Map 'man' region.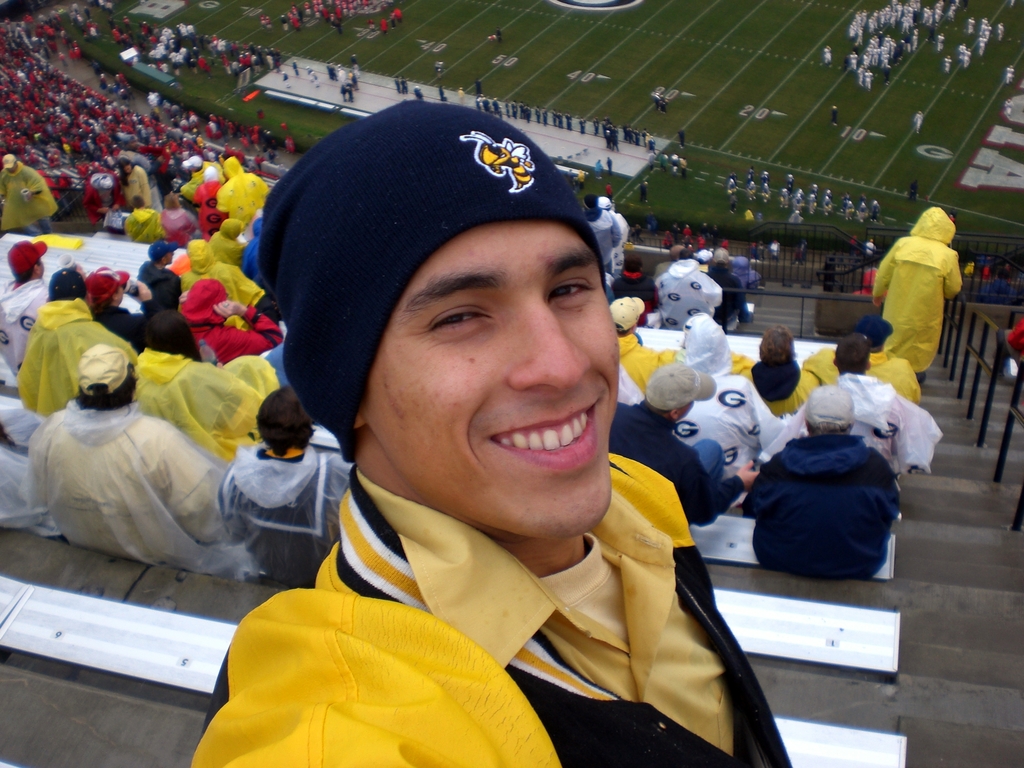
Mapped to l=676, t=326, r=796, b=476.
